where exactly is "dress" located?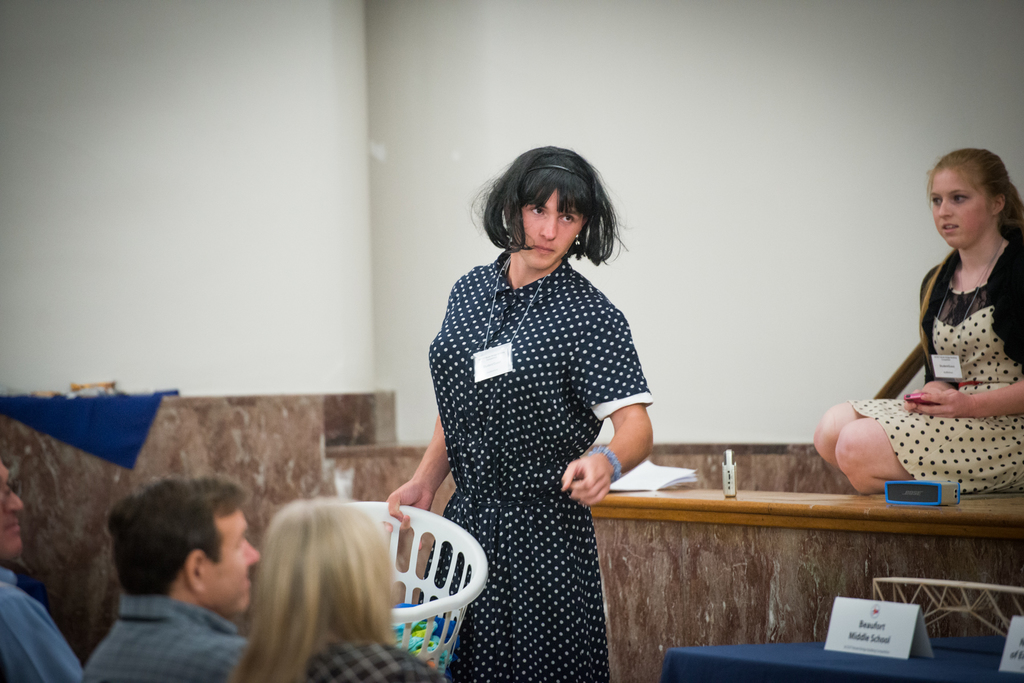
Its bounding box is left=840, top=241, right=1023, bottom=496.
